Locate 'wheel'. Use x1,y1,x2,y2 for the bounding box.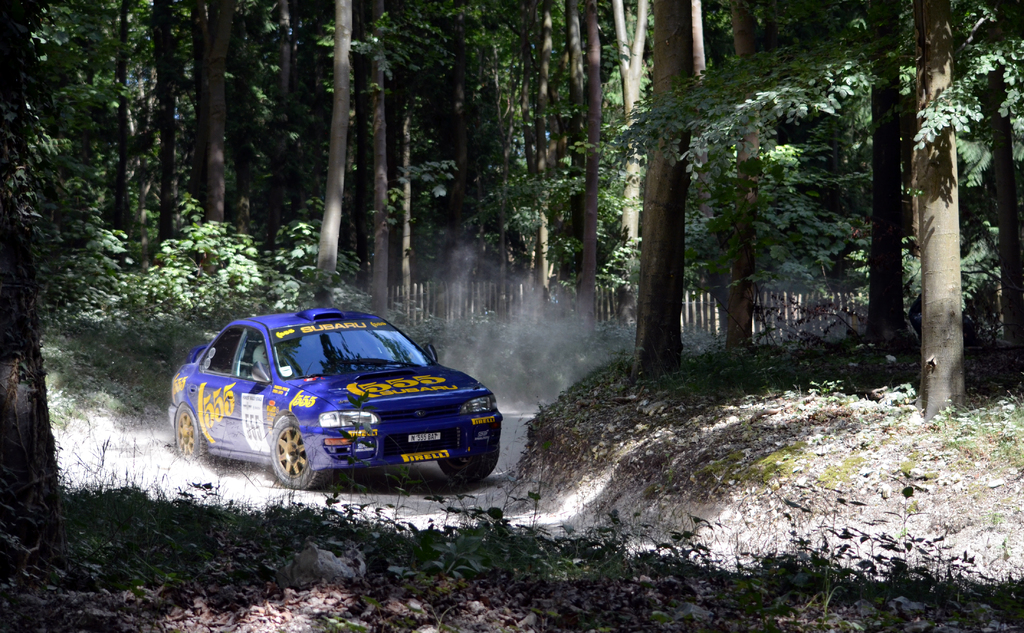
257,425,324,497.
